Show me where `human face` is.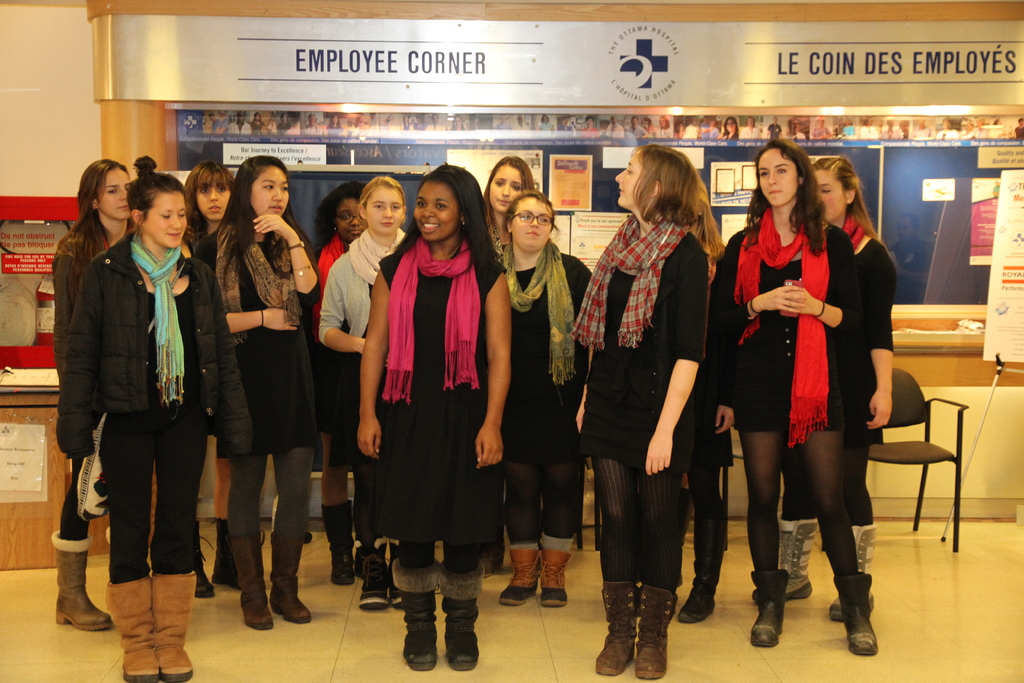
`human face` is at [489,165,525,216].
